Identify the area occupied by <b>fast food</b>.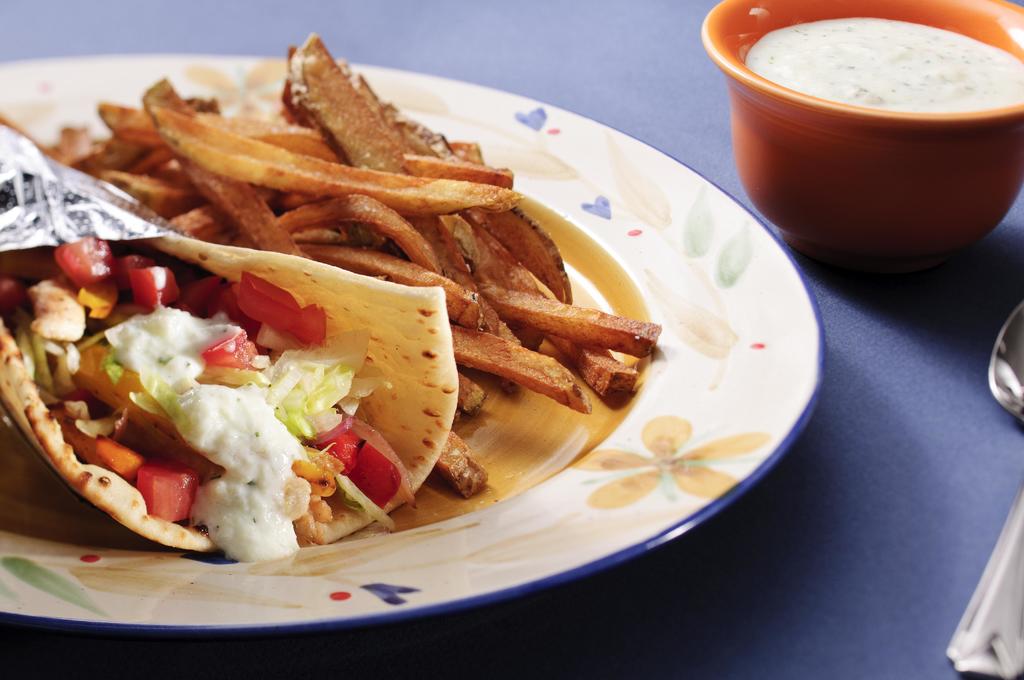
Area: <bbox>54, 24, 696, 554</bbox>.
